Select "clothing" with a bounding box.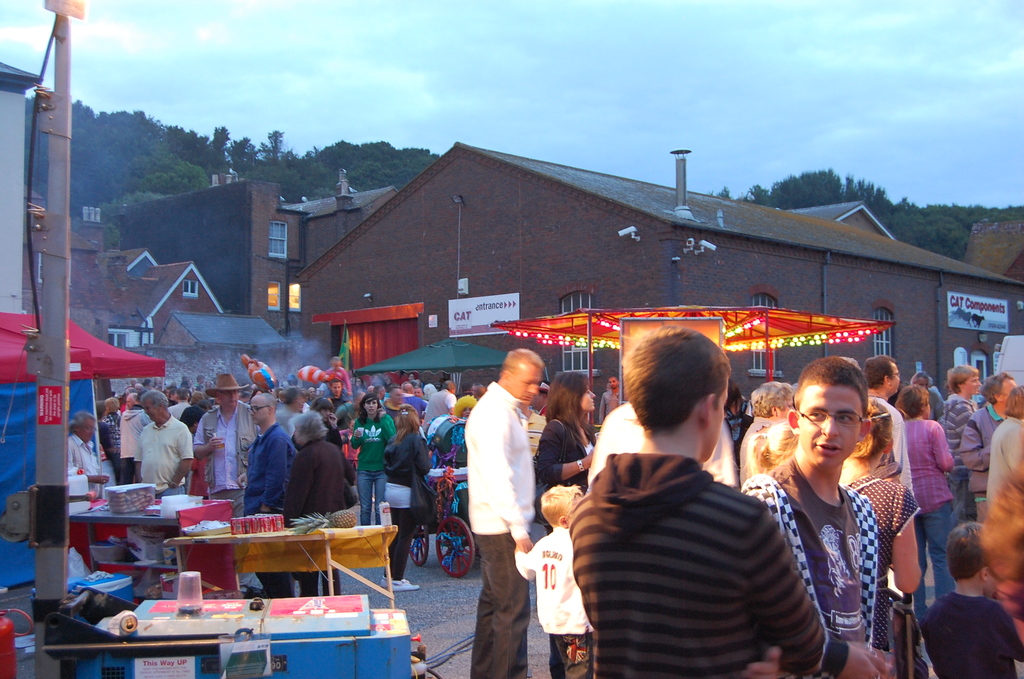
383/427/431/584.
